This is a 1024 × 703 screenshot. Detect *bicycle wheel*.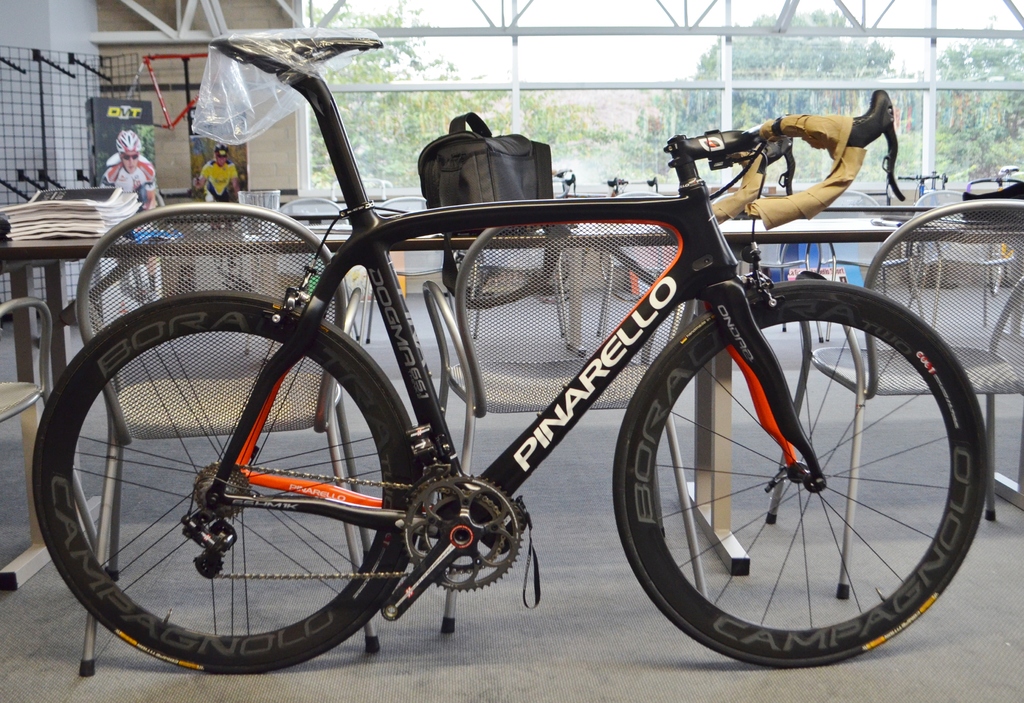
box(612, 277, 989, 670).
